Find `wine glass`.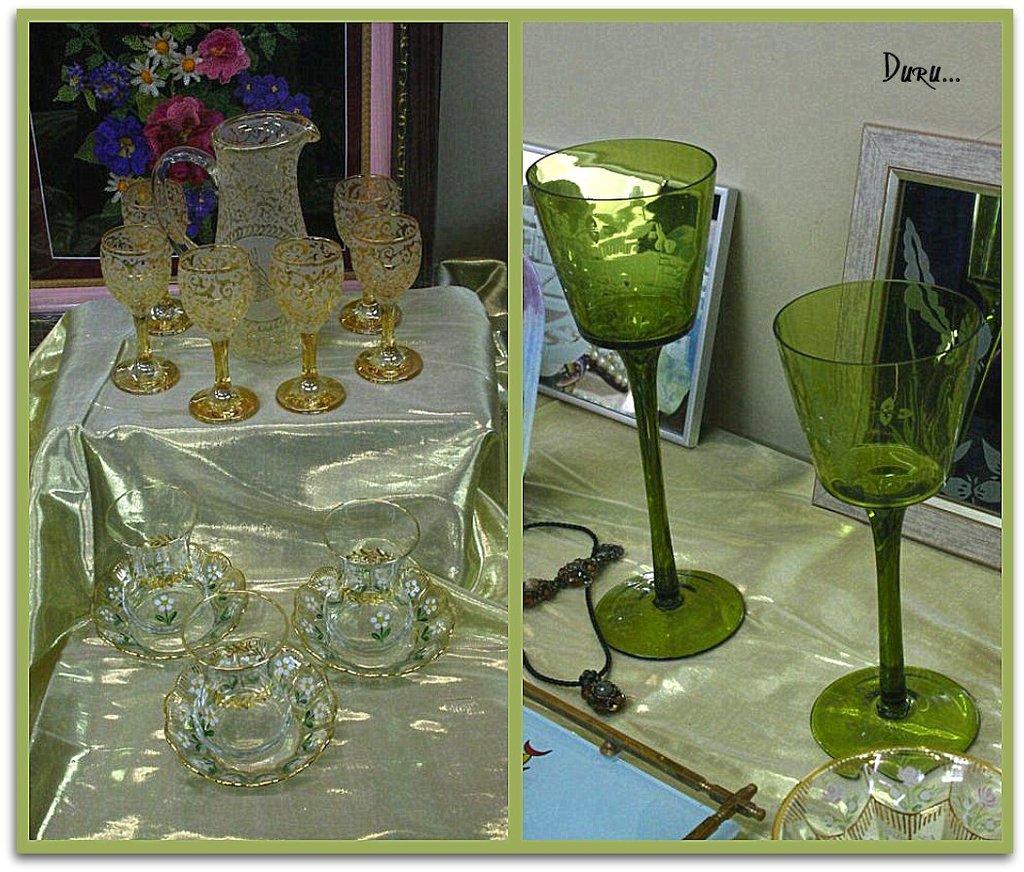
(left=769, top=276, right=987, bottom=783).
